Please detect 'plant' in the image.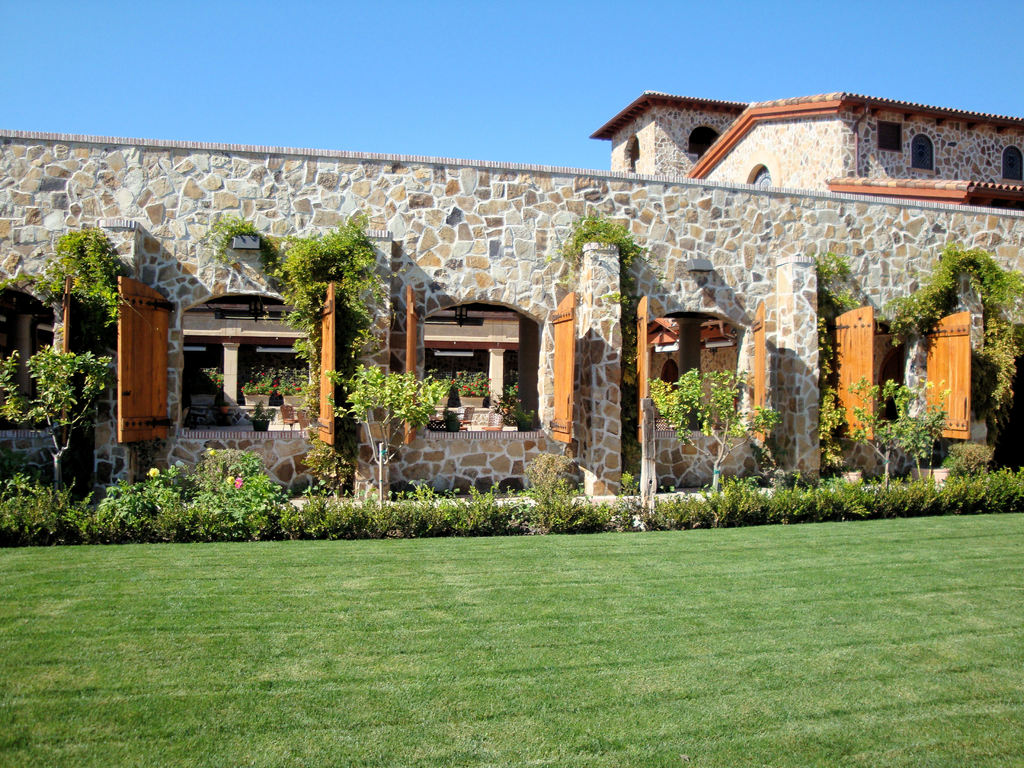
{"x1": 326, "y1": 358, "x2": 452, "y2": 504}.
